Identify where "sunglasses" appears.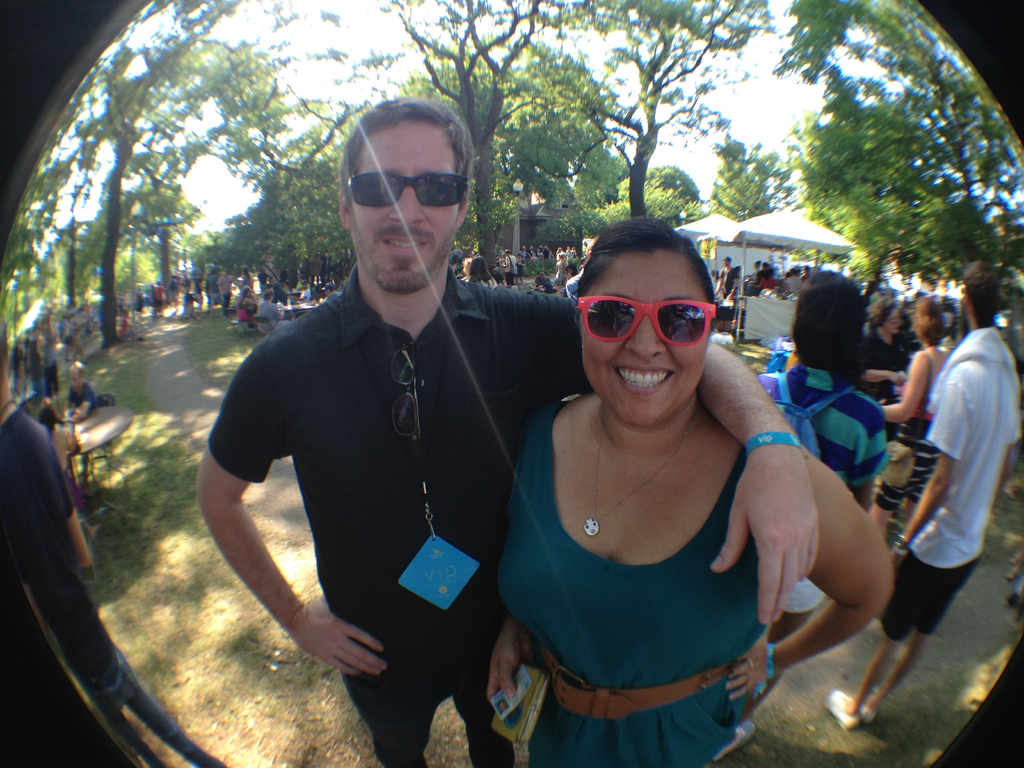
Appears at detection(344, 168, 470, 210).
